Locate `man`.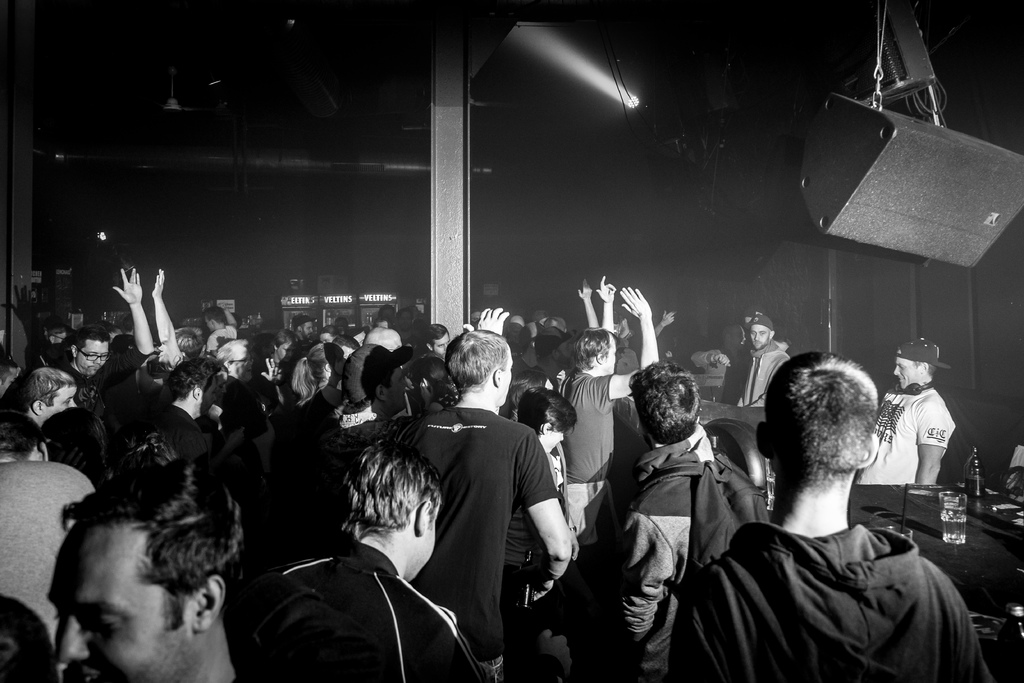
Bounding box: {"x1": 401, "y1": 304, "x2": 572, "y2": 681}.
